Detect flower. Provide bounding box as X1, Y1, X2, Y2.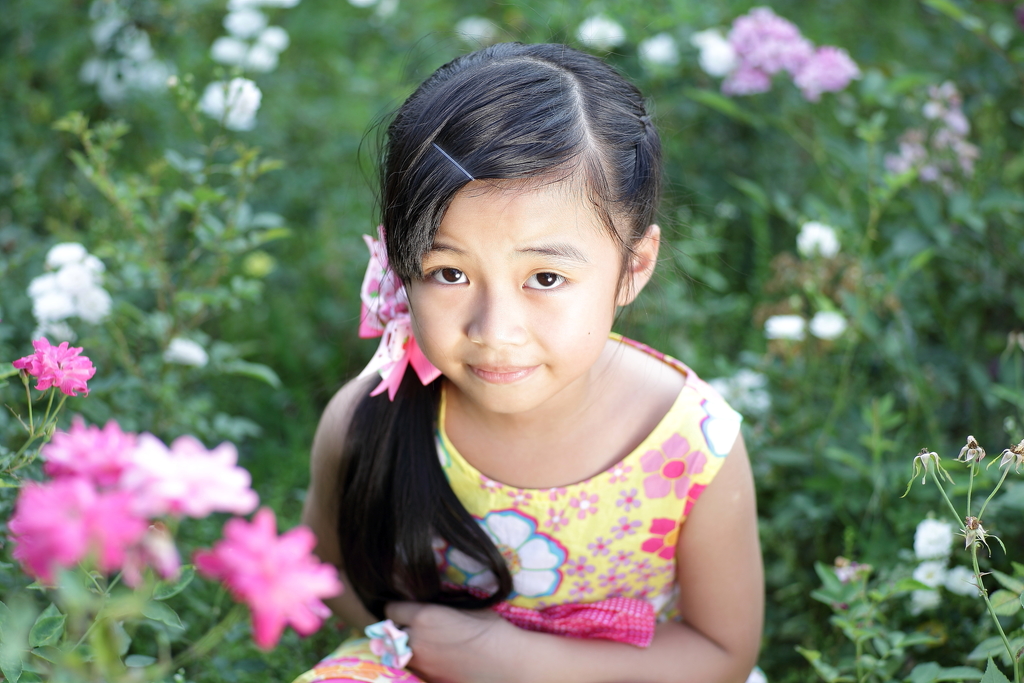
924, 81, 972, 138.
